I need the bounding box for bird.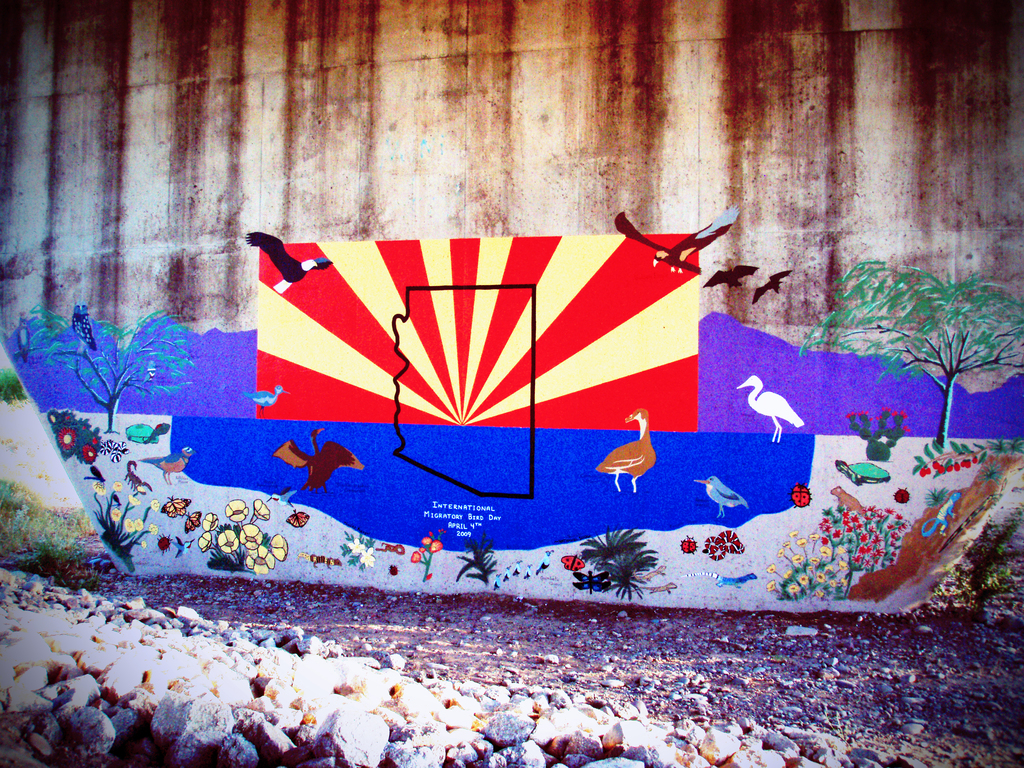
Here it is: [75, 301, 99, 351].
